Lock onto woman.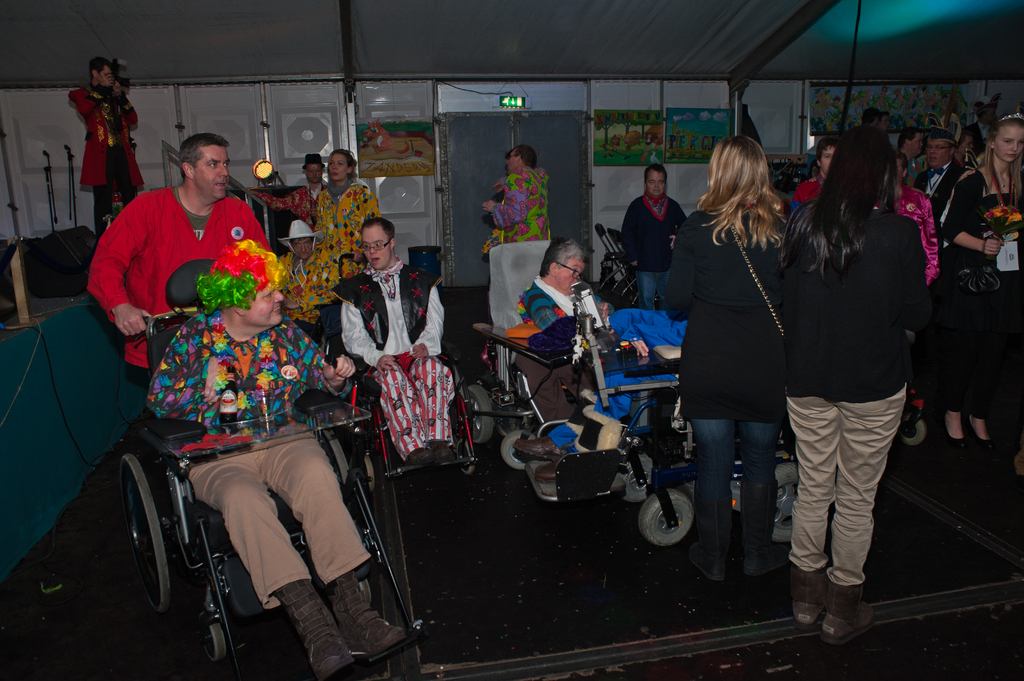
Locked: region(942, 115, 1023, 453).
